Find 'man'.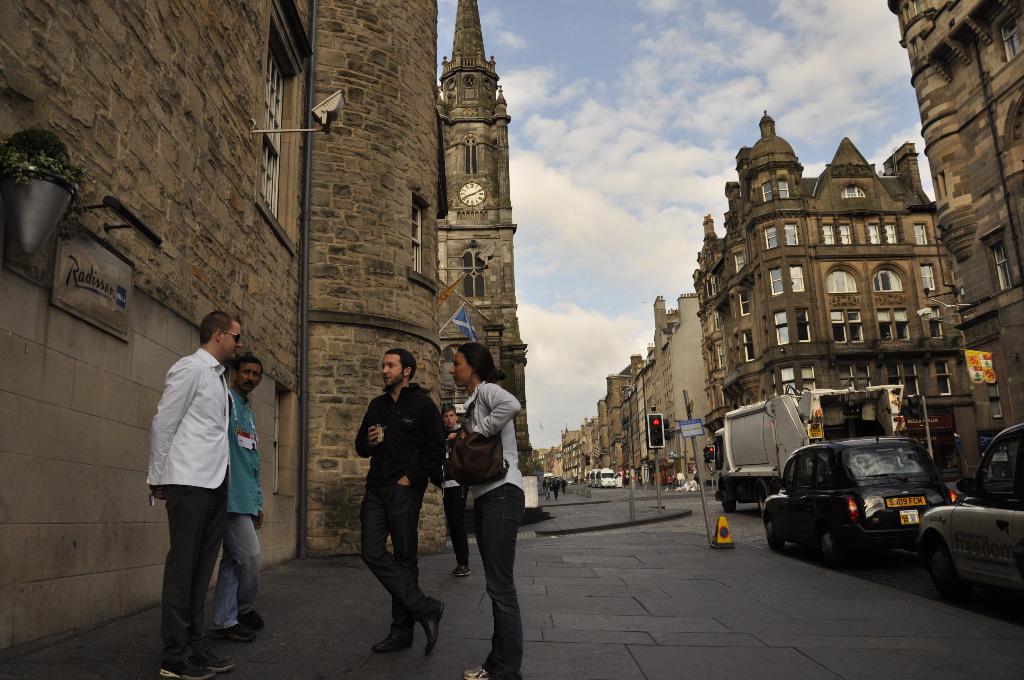
(145,313,239,679).
